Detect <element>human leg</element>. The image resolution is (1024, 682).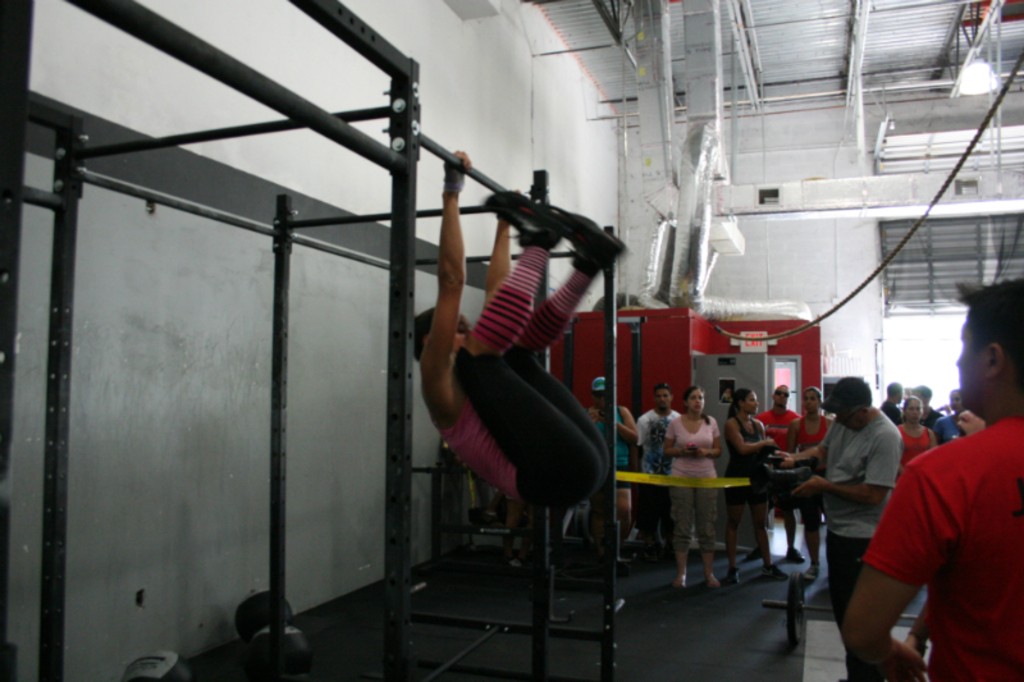
[x1=801, y1=493, x2=823, y2=583].
